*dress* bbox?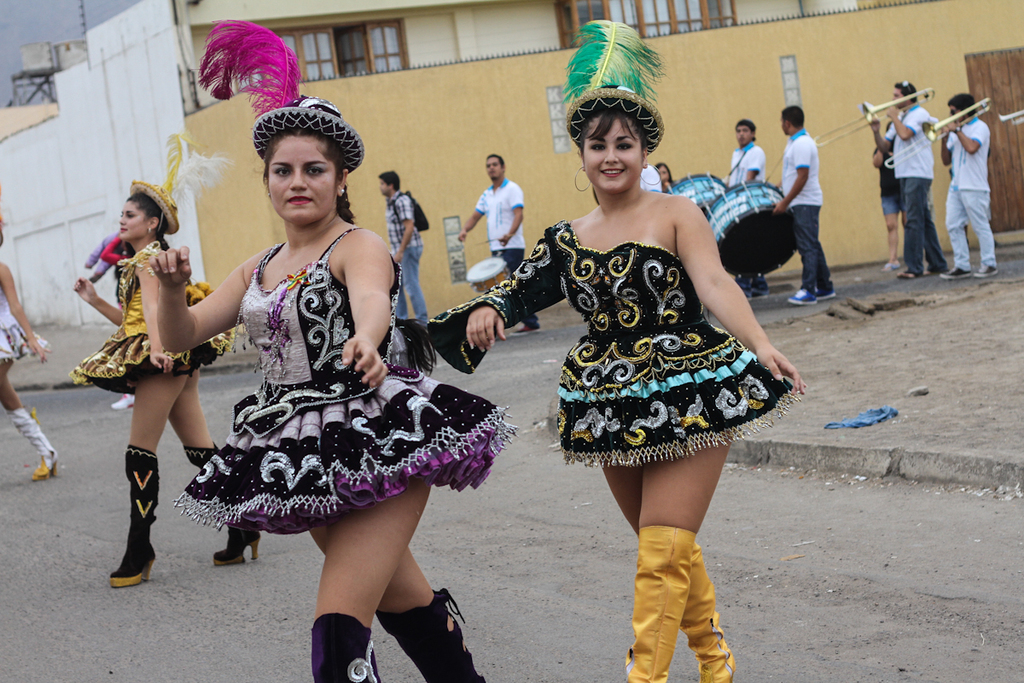
pyautogui.locateOnScreen(0, 292, 49, 362)
